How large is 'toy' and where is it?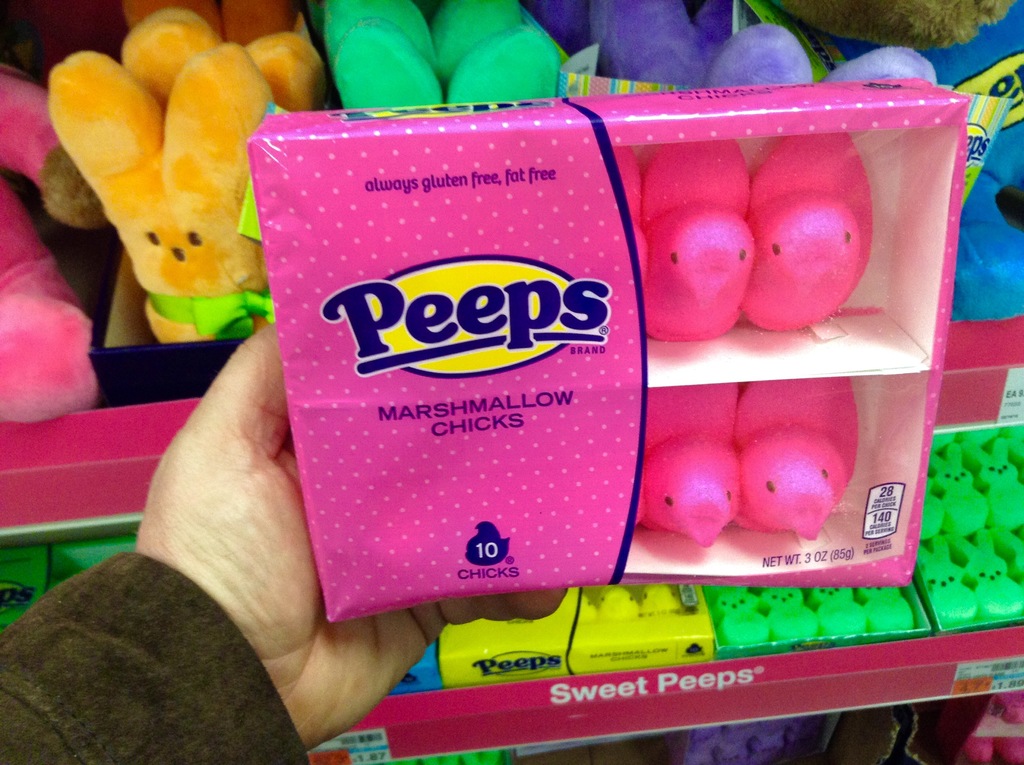
Bounding box: (left=638, top=138, right=756, bottom=342).
